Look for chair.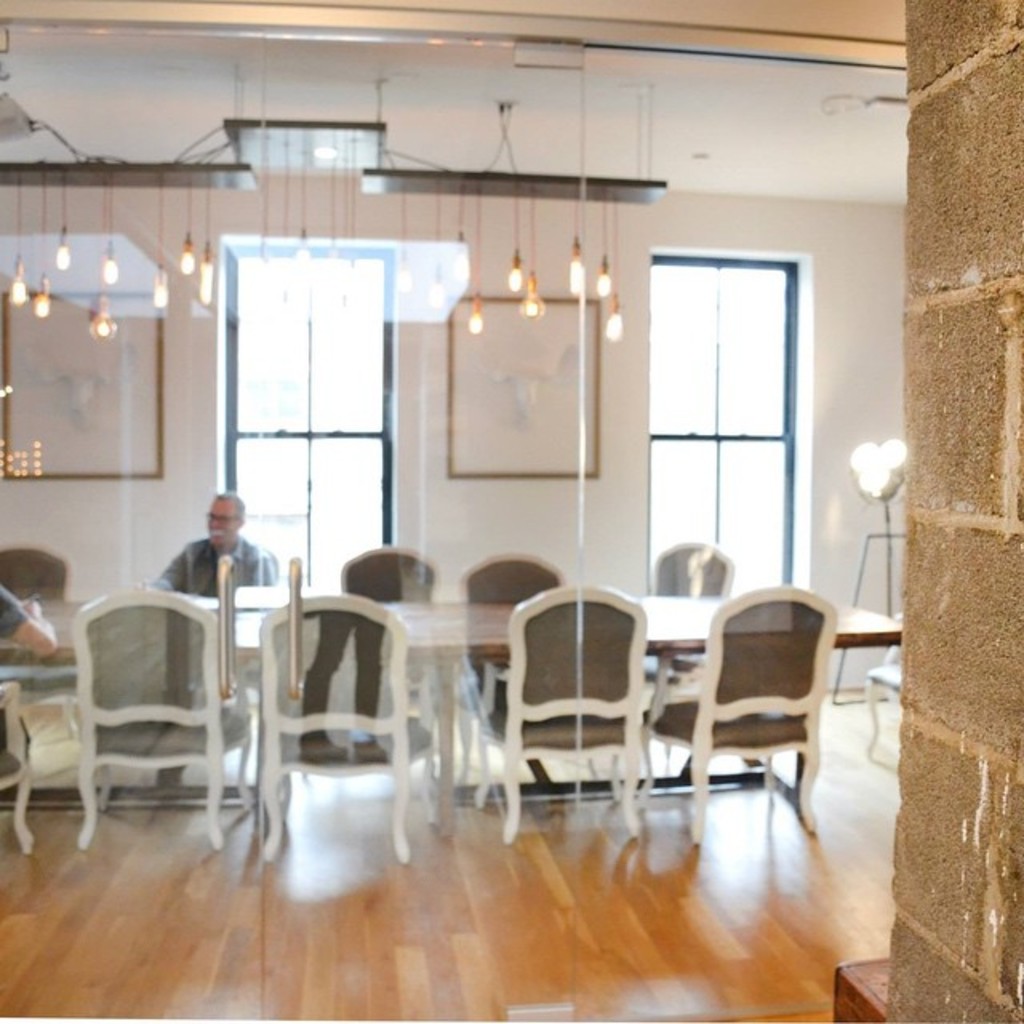
Found: pyautogui.locateOnScreen(0, 658, 42, 848).
